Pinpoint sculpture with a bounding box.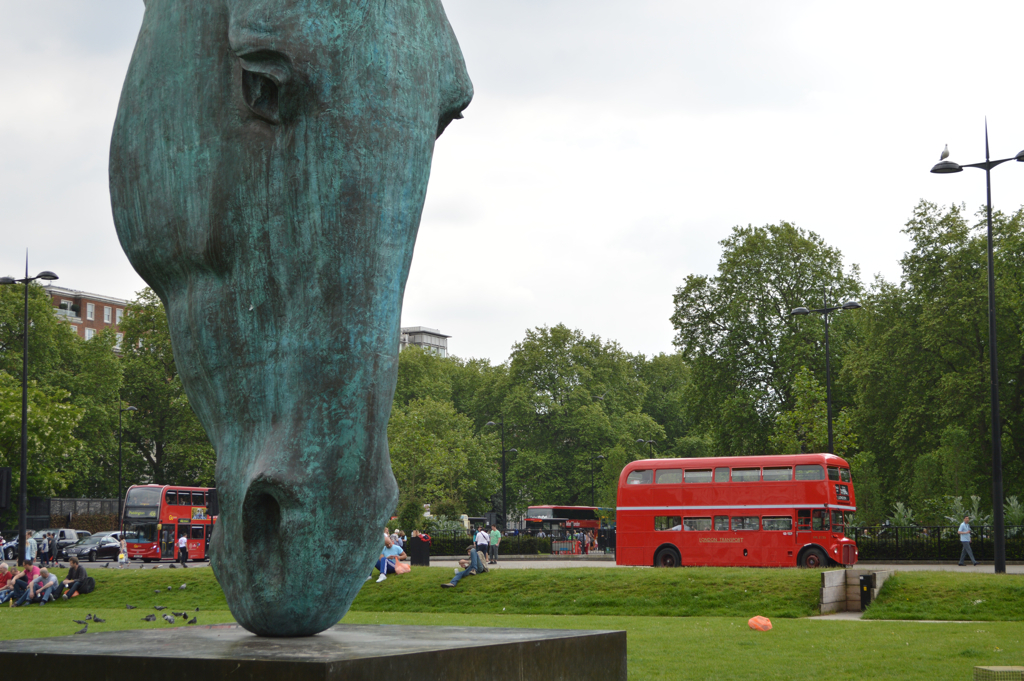
<region>107, 22, 466, 604</region>.
